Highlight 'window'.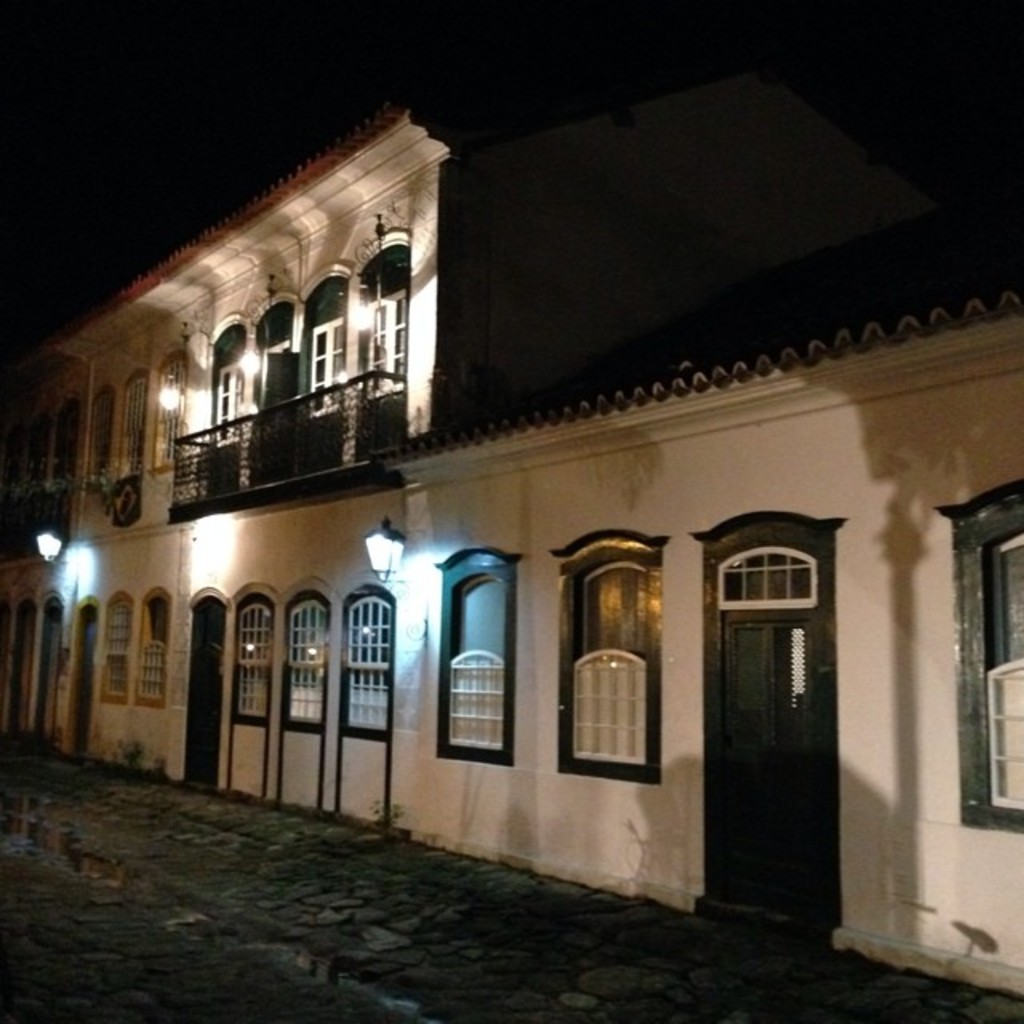
Highlighted region: x1=91 y1=381 x2=115 y2=472.
